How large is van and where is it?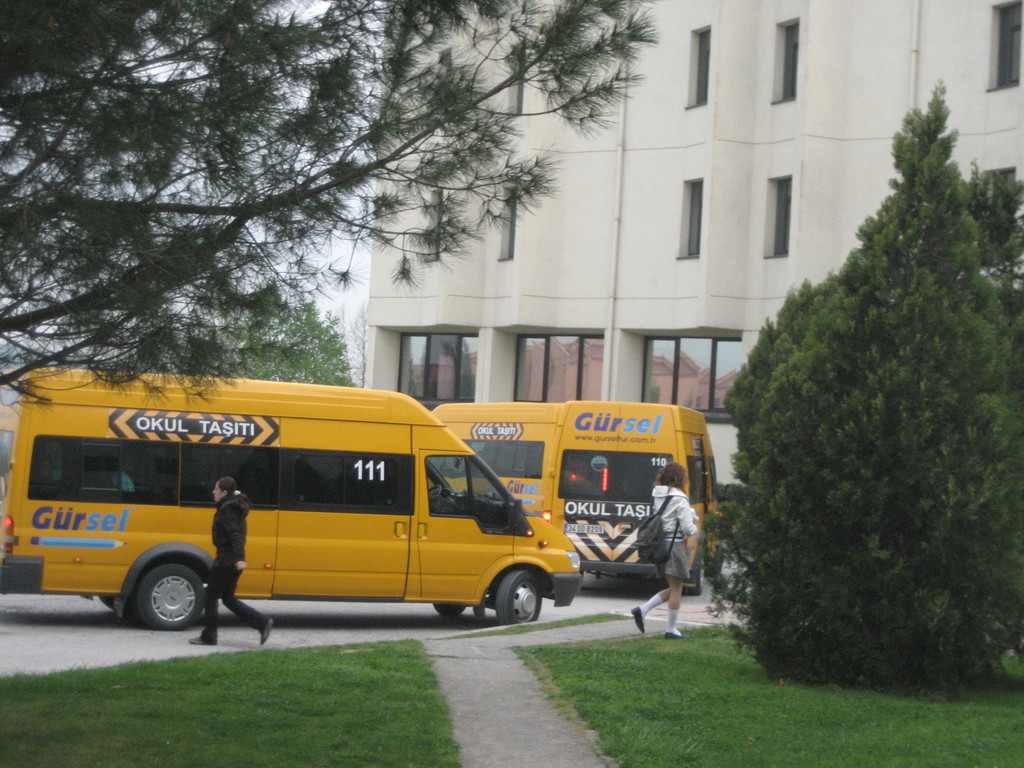
Bounding box: (535, 403, 730, 595).
